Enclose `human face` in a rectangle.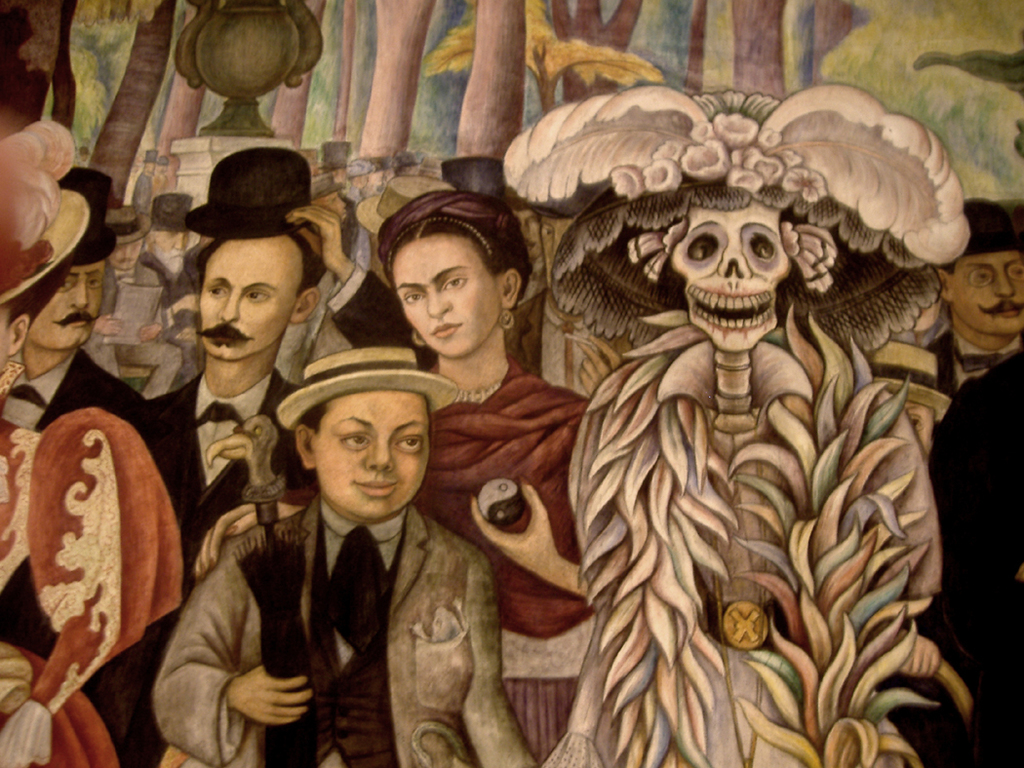
bbox=(33, 261, 100, 349).
